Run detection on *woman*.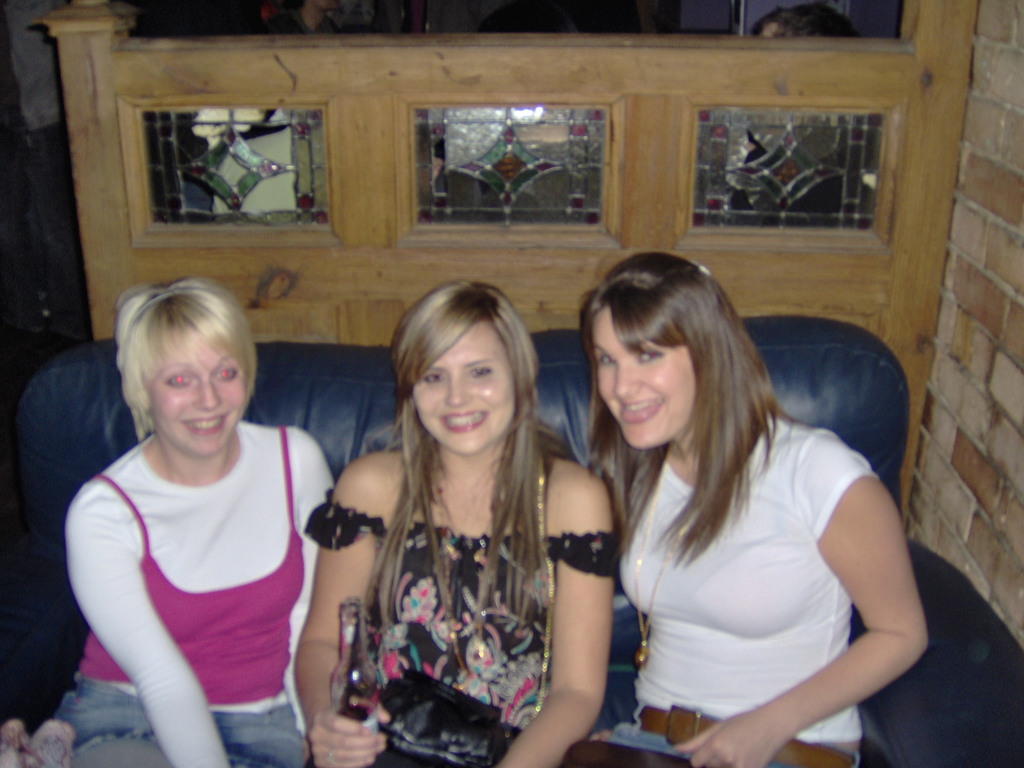
Result: [x1=582, y1=252, x2=932, y2=767].
